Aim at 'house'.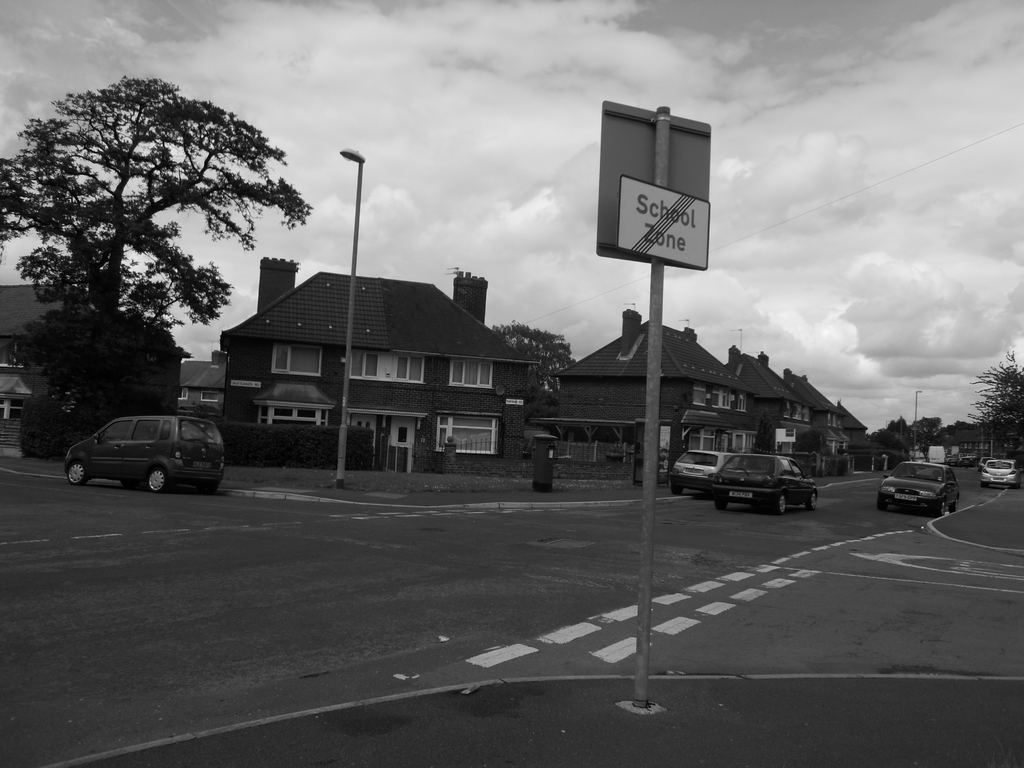
Aimed at crop(215, 257, 542, 467).
